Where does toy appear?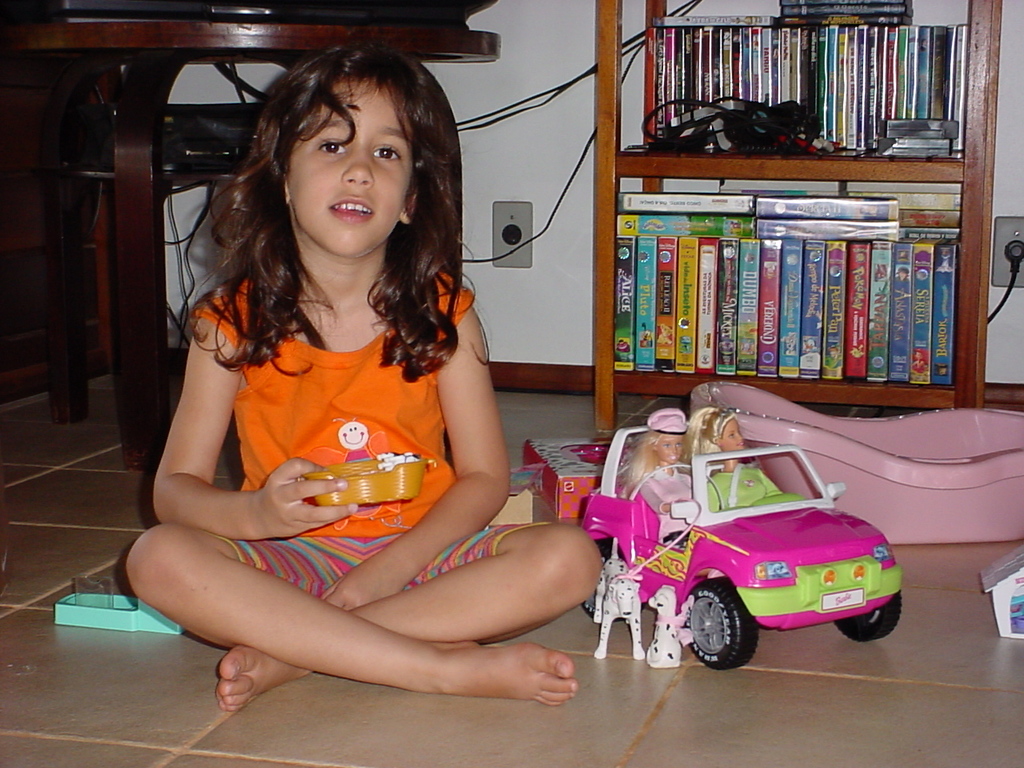
Appears at <box>595,538,646,661</box>.
